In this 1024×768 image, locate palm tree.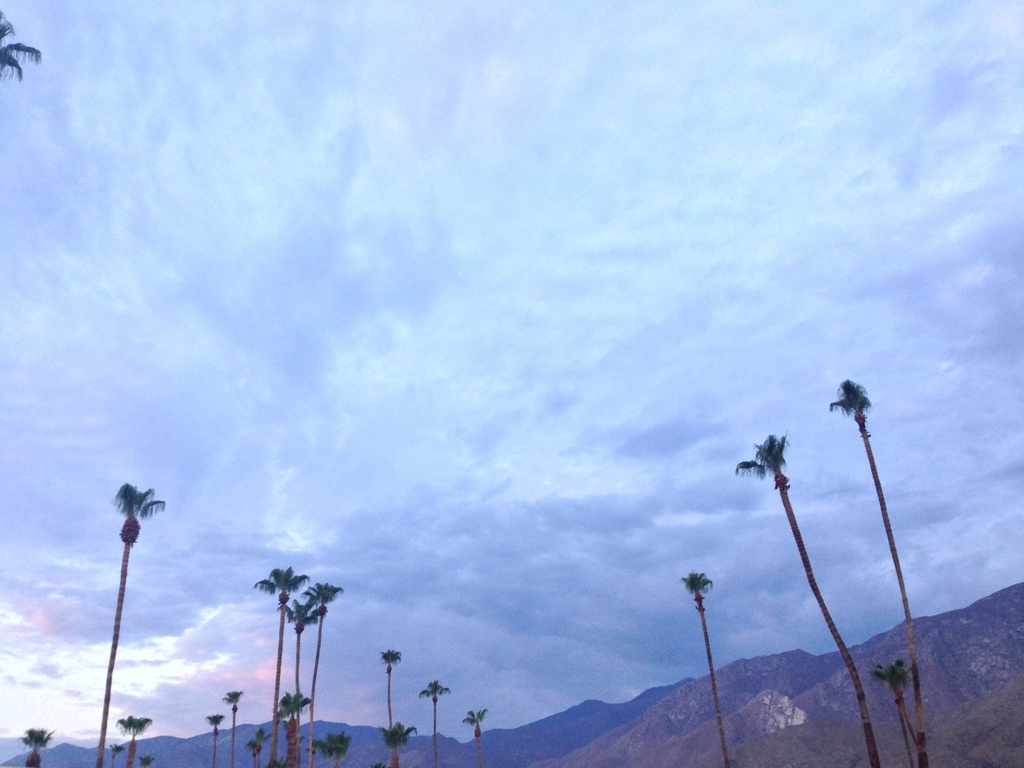
Bounding box: x1=685, y1=575, x2=723, y2=767.
